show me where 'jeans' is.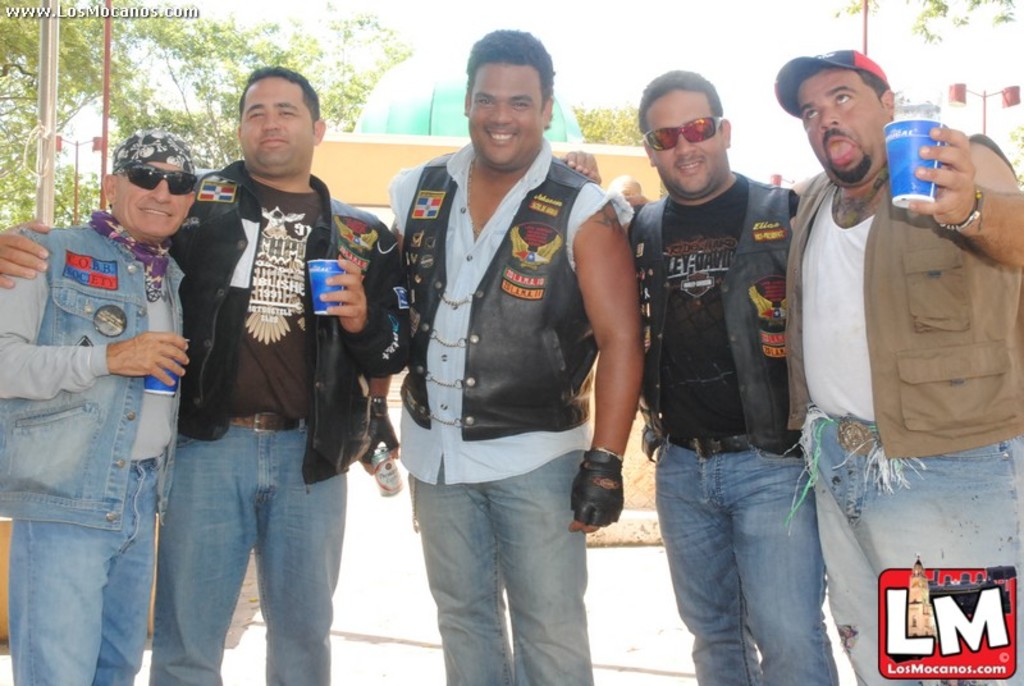
'jeans' is at x1=407, y1=453, x2=586, y2=685.
